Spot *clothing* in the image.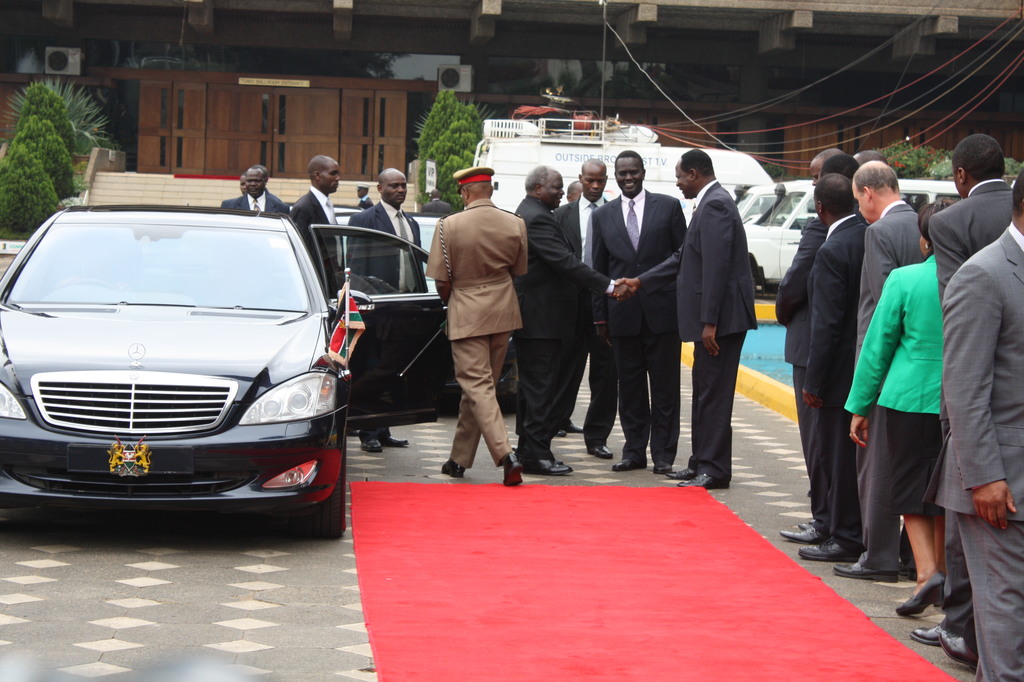
*clothing* found at {"left": 932, "top": 173, "right": 1023, "bottom": 649}.
